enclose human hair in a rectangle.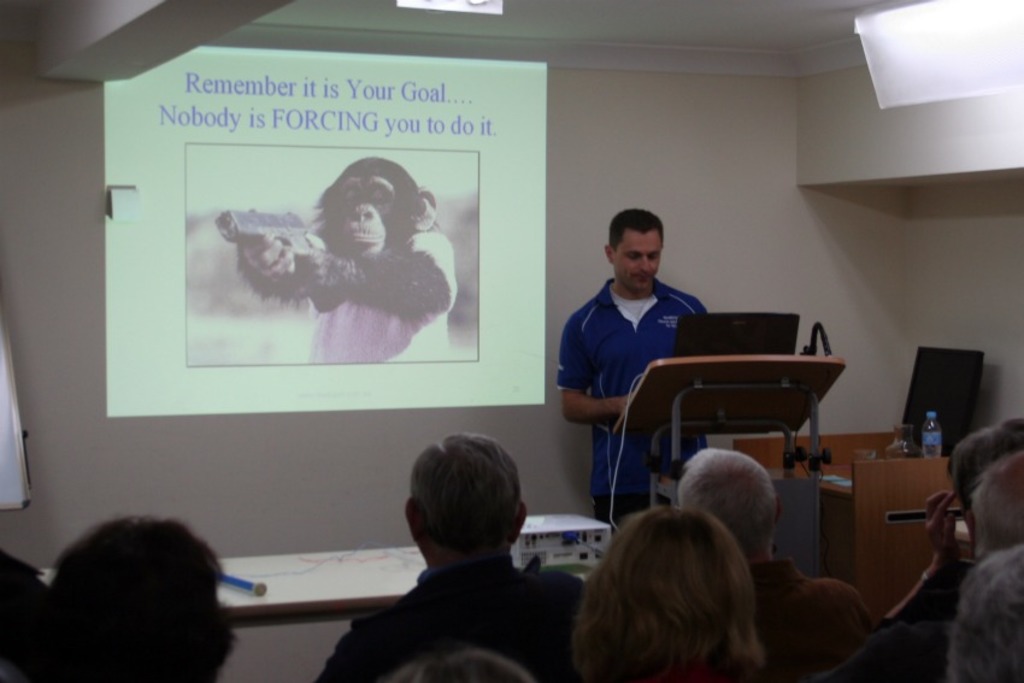
detection(952, 548, 1023, 682).
